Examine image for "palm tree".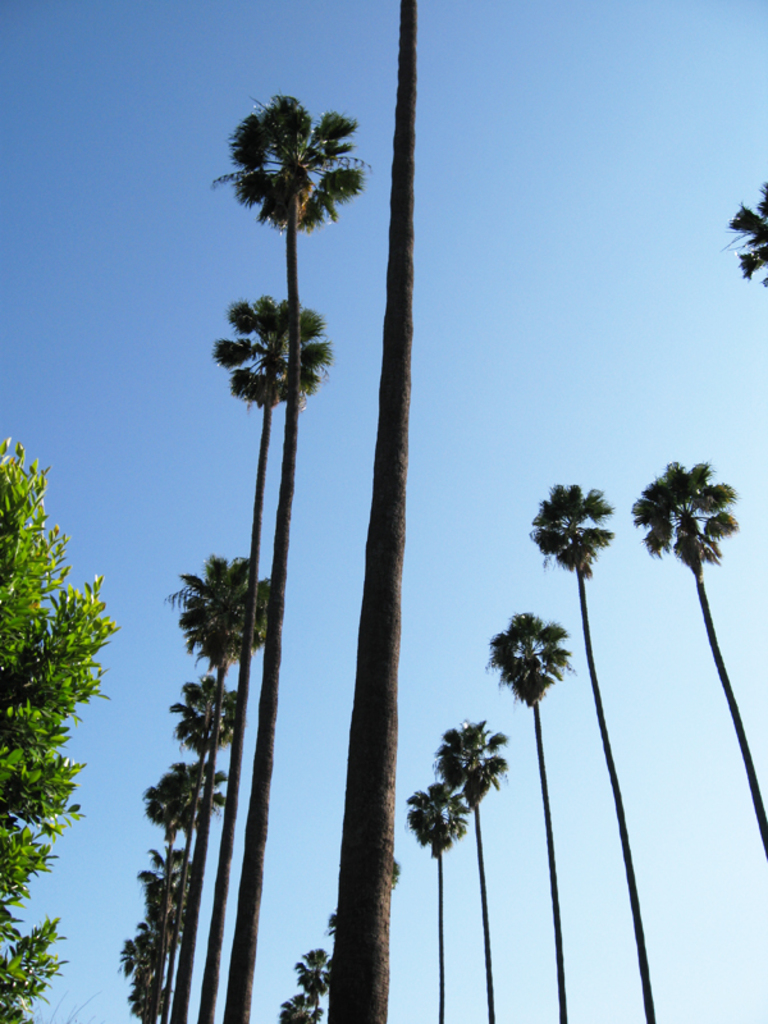
Examination result: (left=195, top=278, right=334, bottom=1009).
